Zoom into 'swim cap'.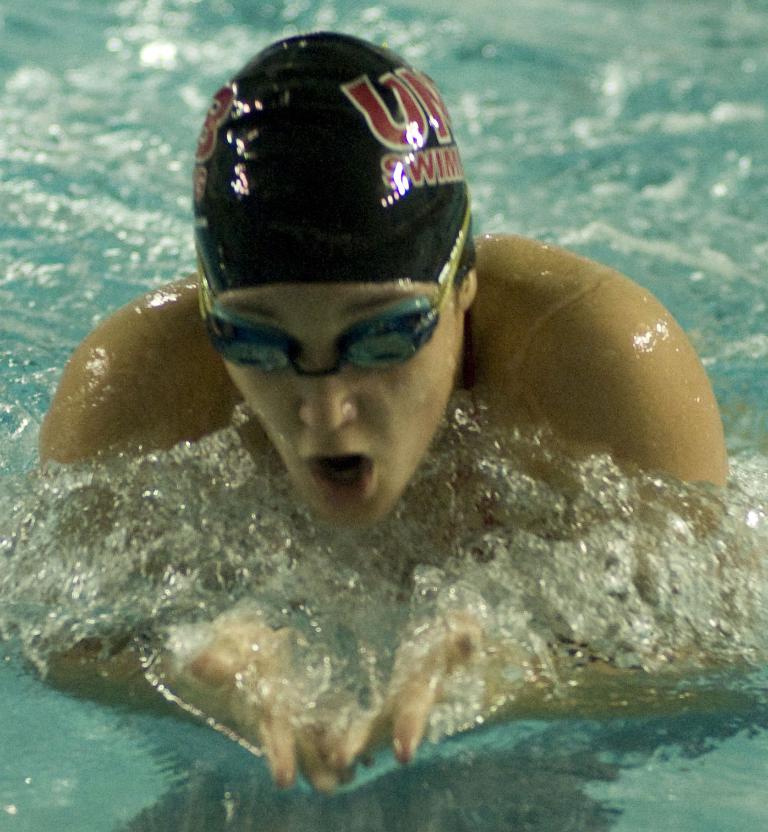
Zoom target: [190, 31, 477, 287].
